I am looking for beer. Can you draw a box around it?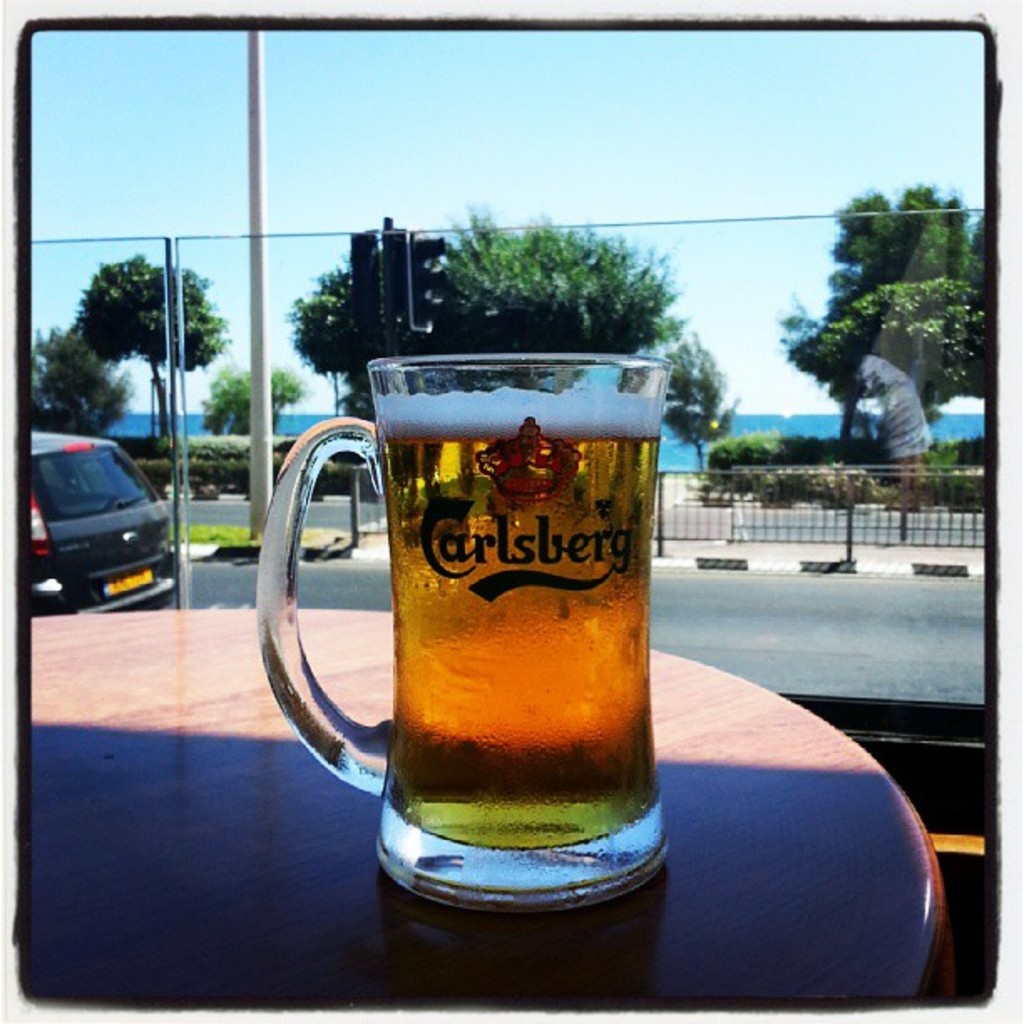
Sure, the bounding box is BBox(371, 383, 663, 852).
